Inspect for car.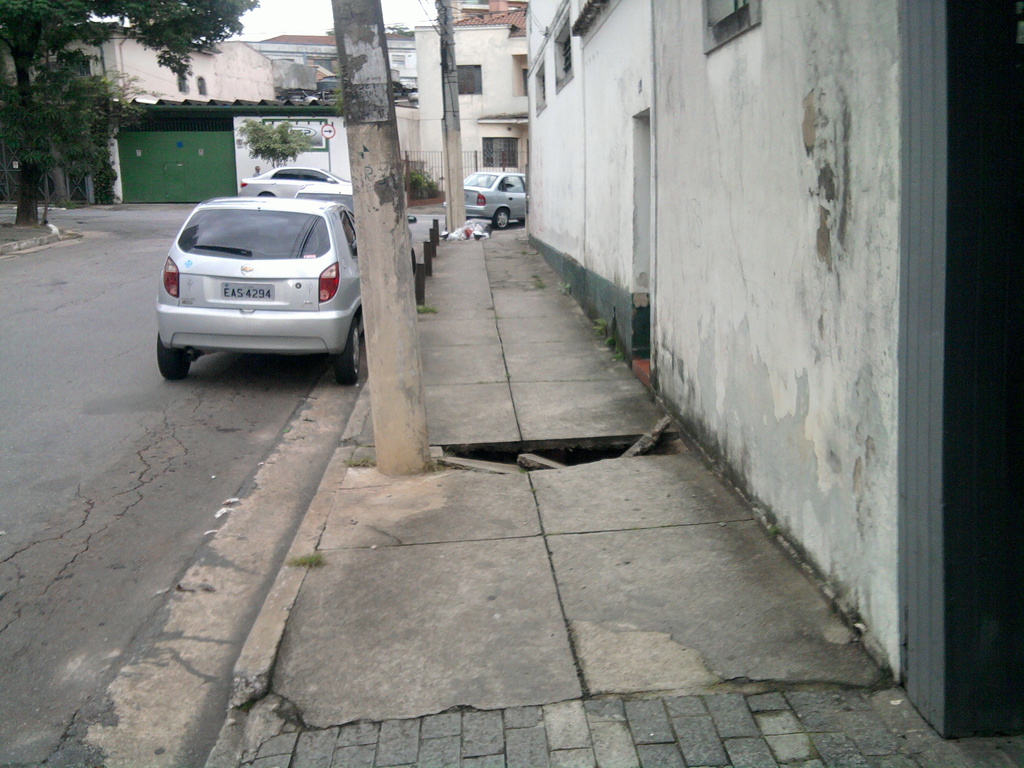
Inspection: [289,184,416,273].
